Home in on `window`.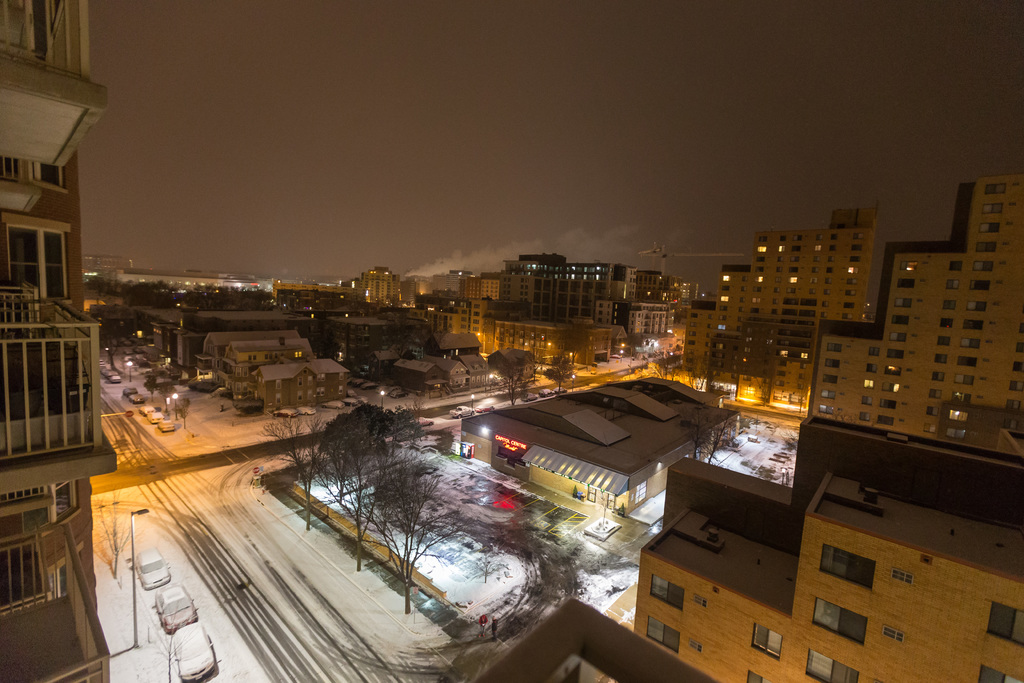
Homed in at x1=960 y1=334 x2=982 y2=346.
